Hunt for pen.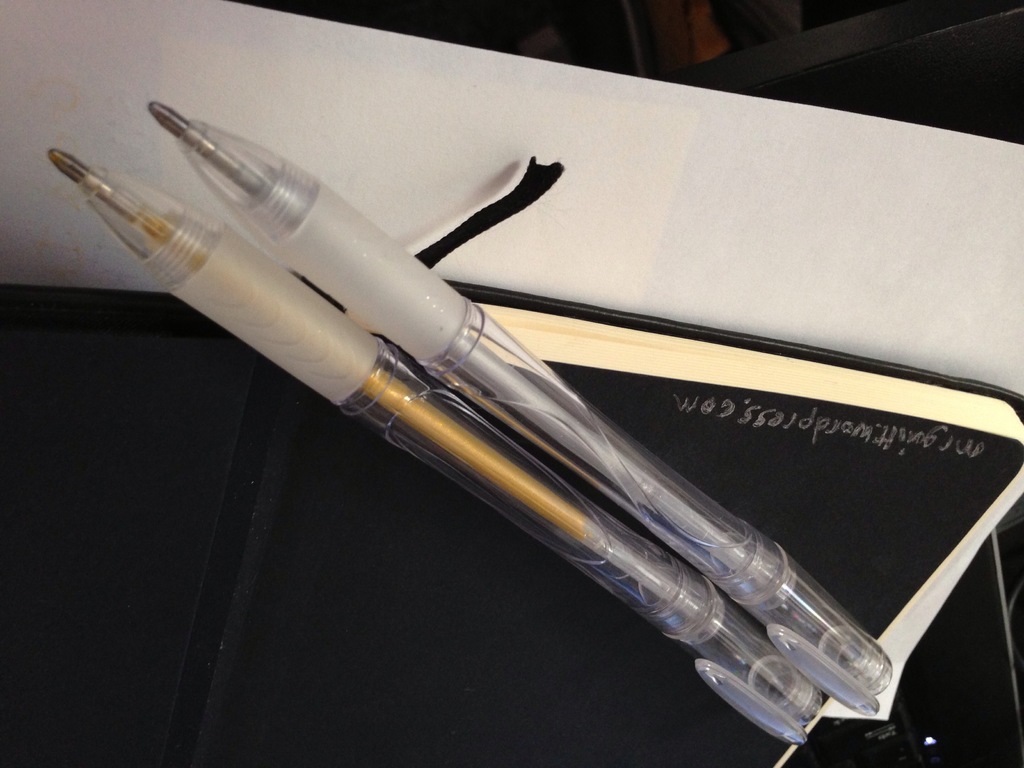
Hunted down at crop(46, 148, 826, 758).
